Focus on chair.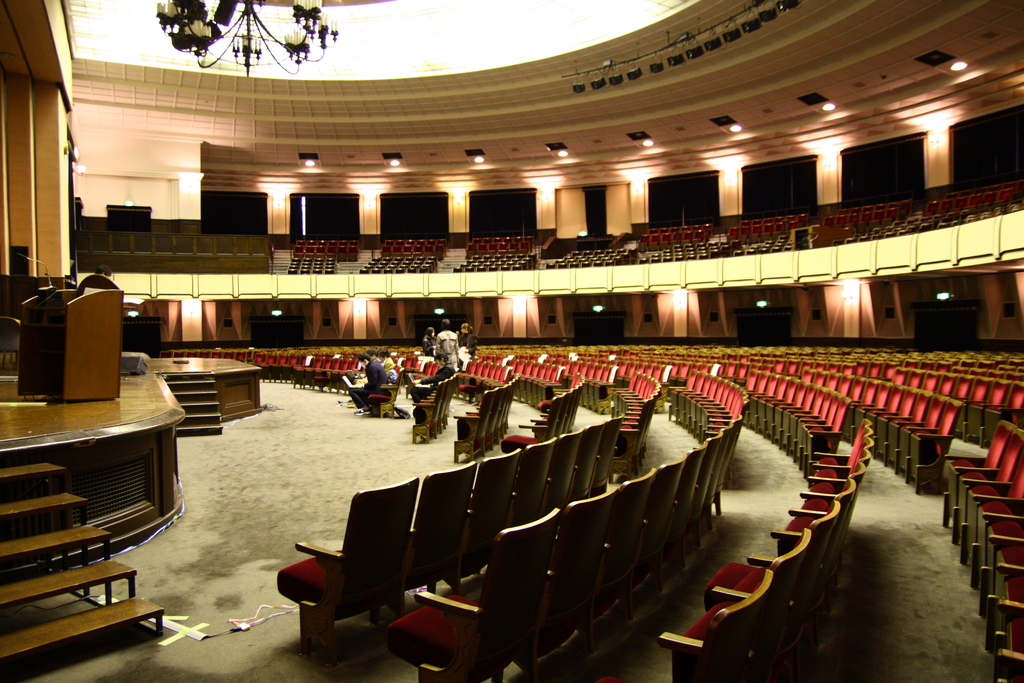
Focused at (936,417,1018,532).
